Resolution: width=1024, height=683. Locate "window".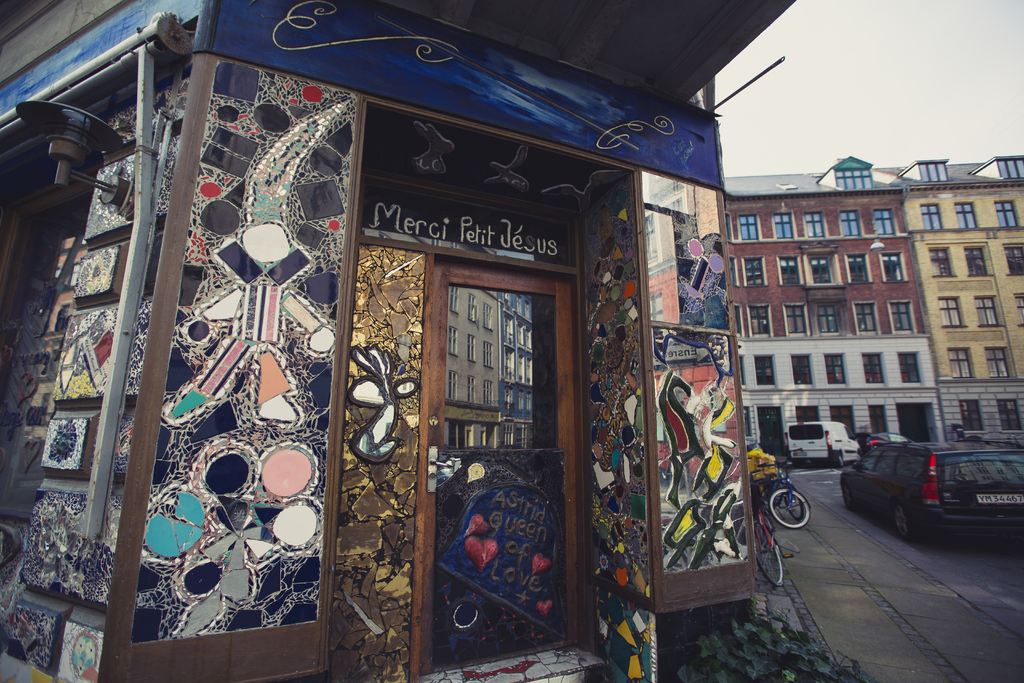
x1=869, y1=406, x2=890, y2=433.
